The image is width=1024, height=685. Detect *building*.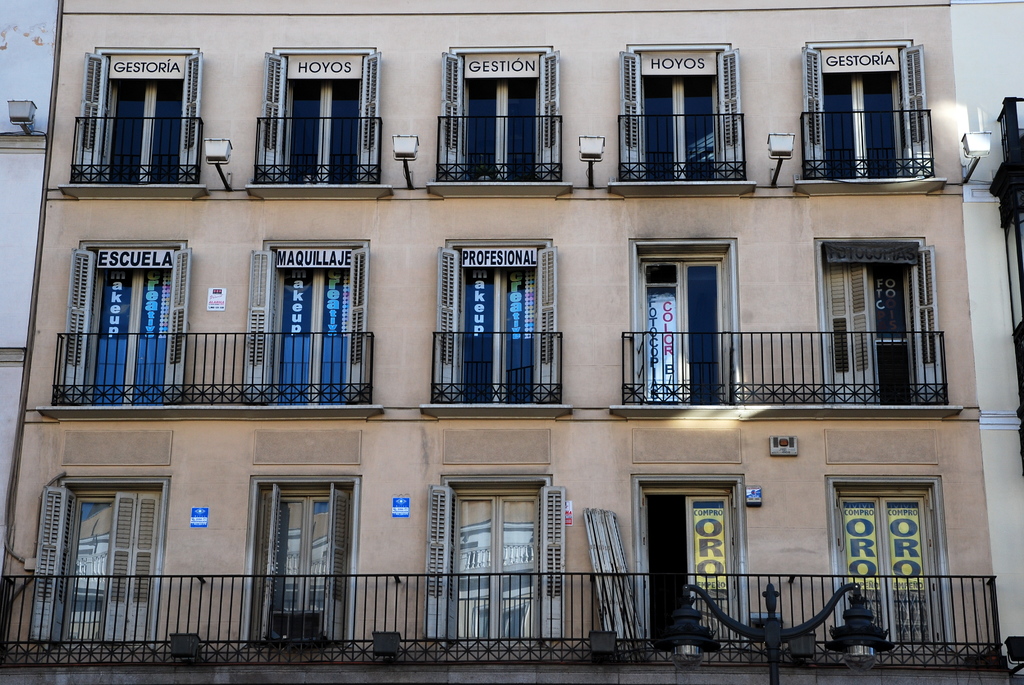
Detection: <region>0, 0, 1023, 684</region>.
